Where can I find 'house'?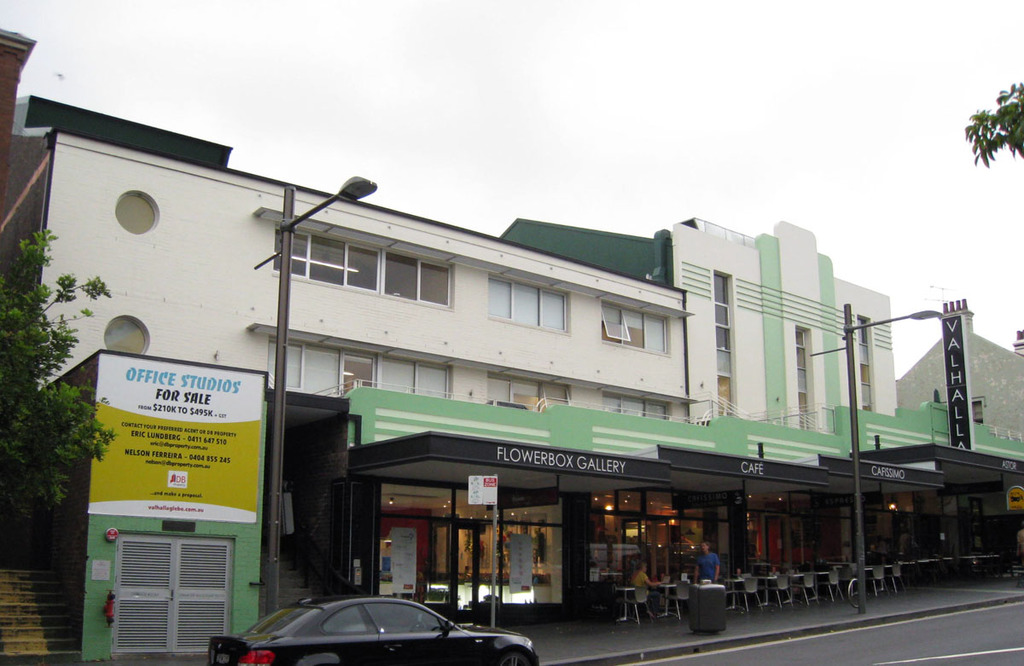
You can find it at 911, 324, 1023, 498.
